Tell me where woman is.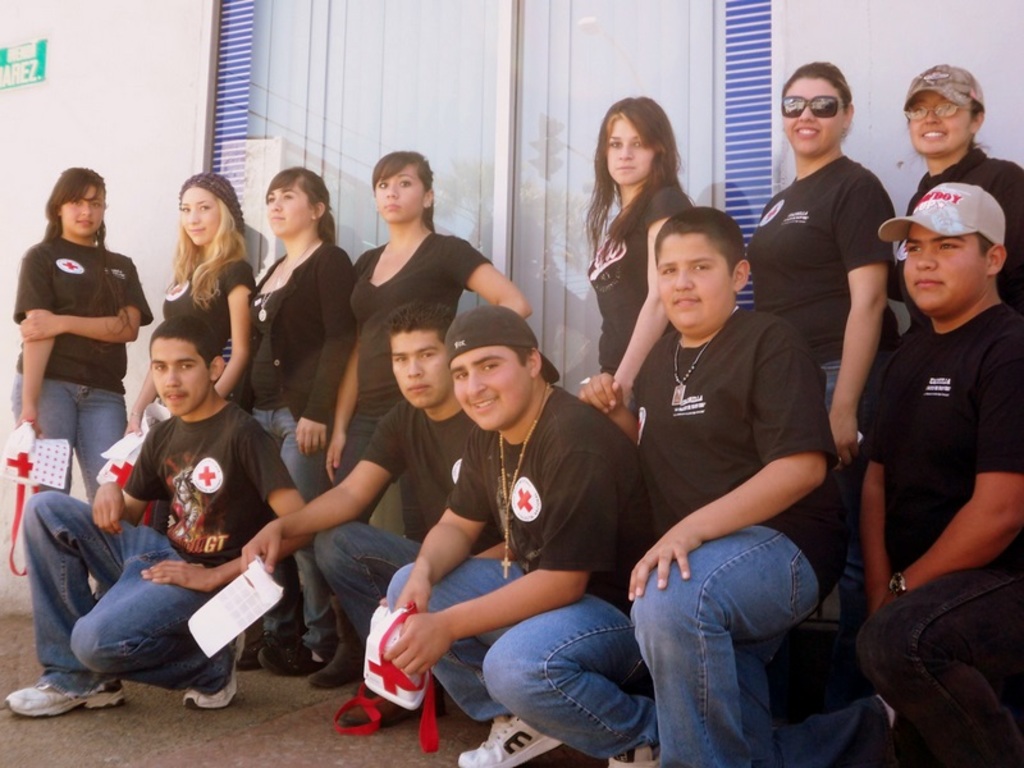
woman is at 124:178:251:444.
